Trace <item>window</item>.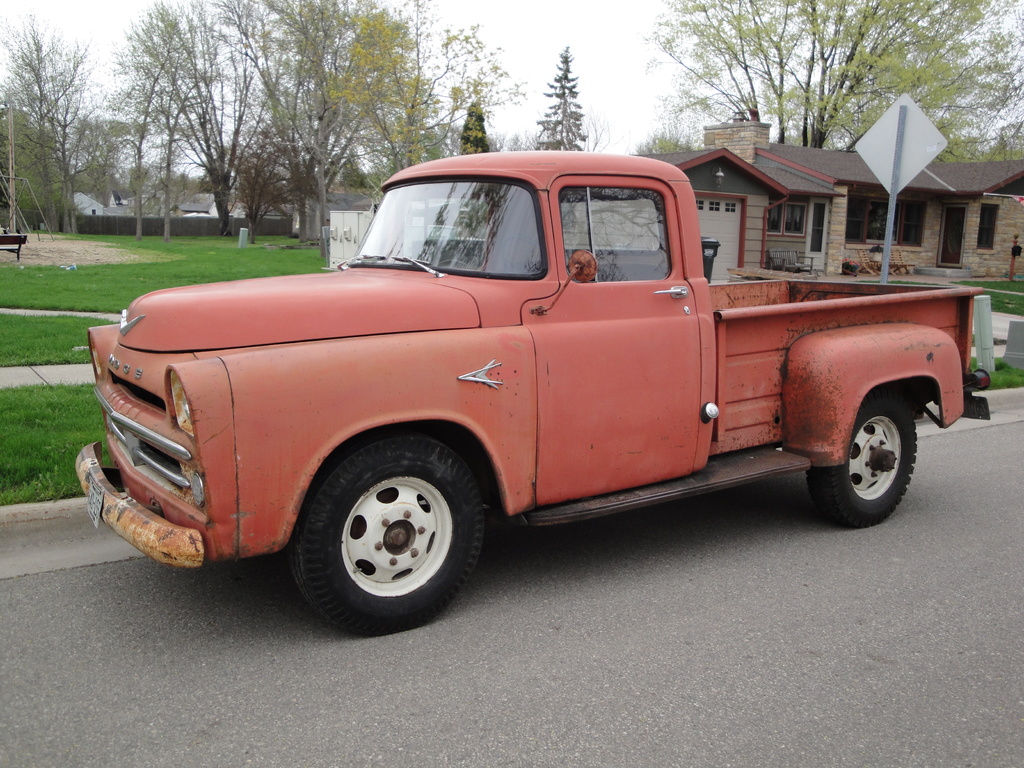
Traced to bbox(977, 203, 999, 252).
